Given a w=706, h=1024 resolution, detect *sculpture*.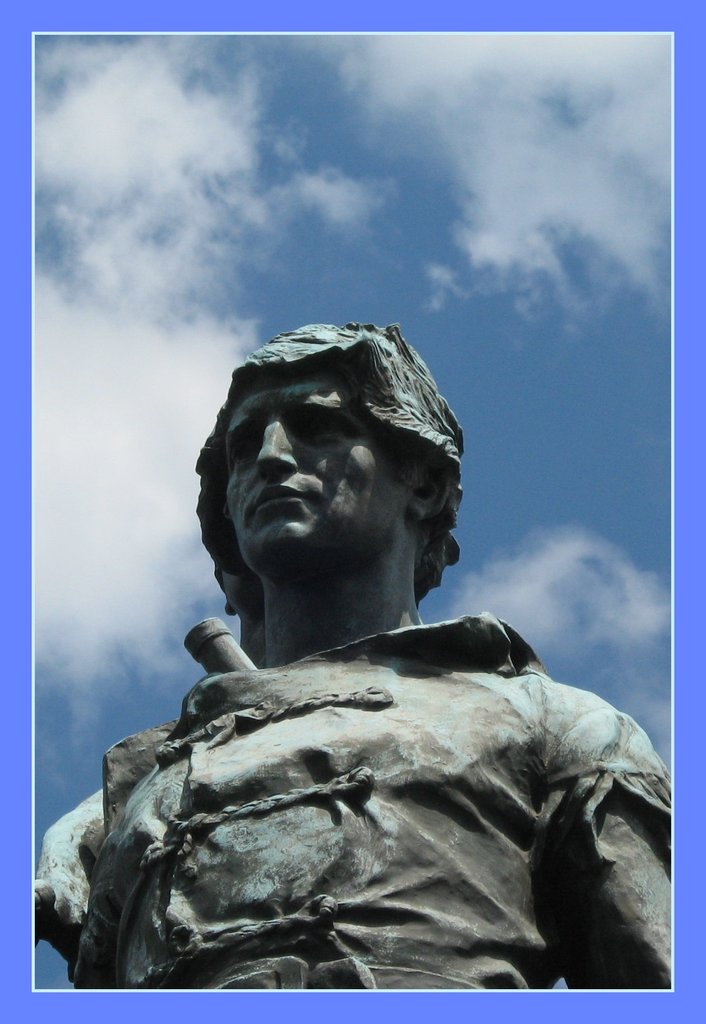
x1=67, y1=351, x2=664, y2=1015.
